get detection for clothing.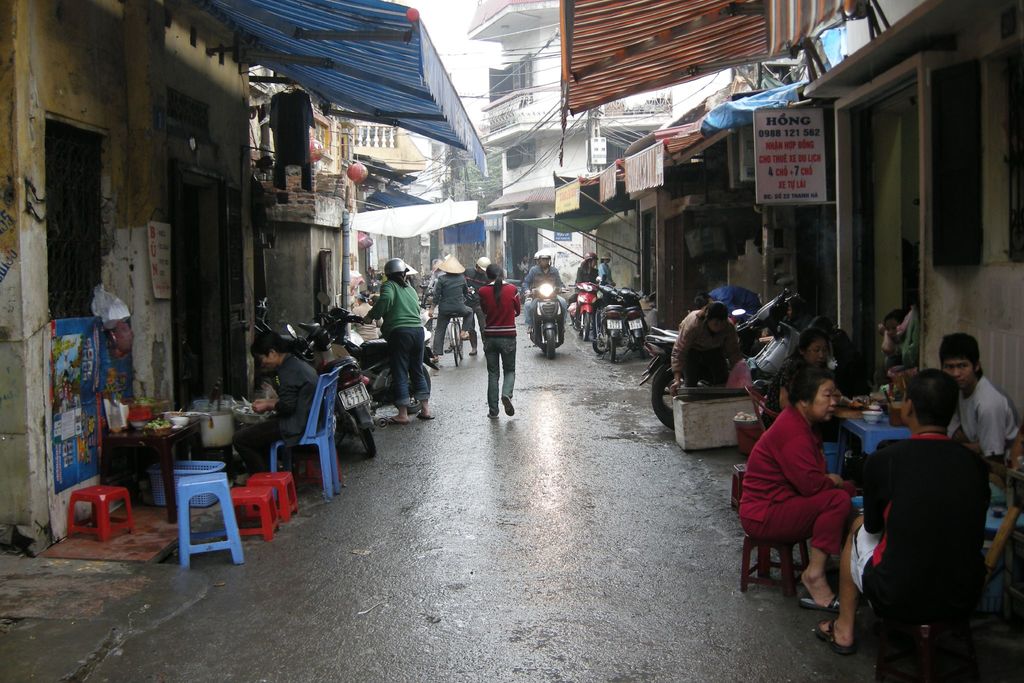
Detection: {"x1": 465, "y1": 272, "x2": 486, "y2": 343}.
